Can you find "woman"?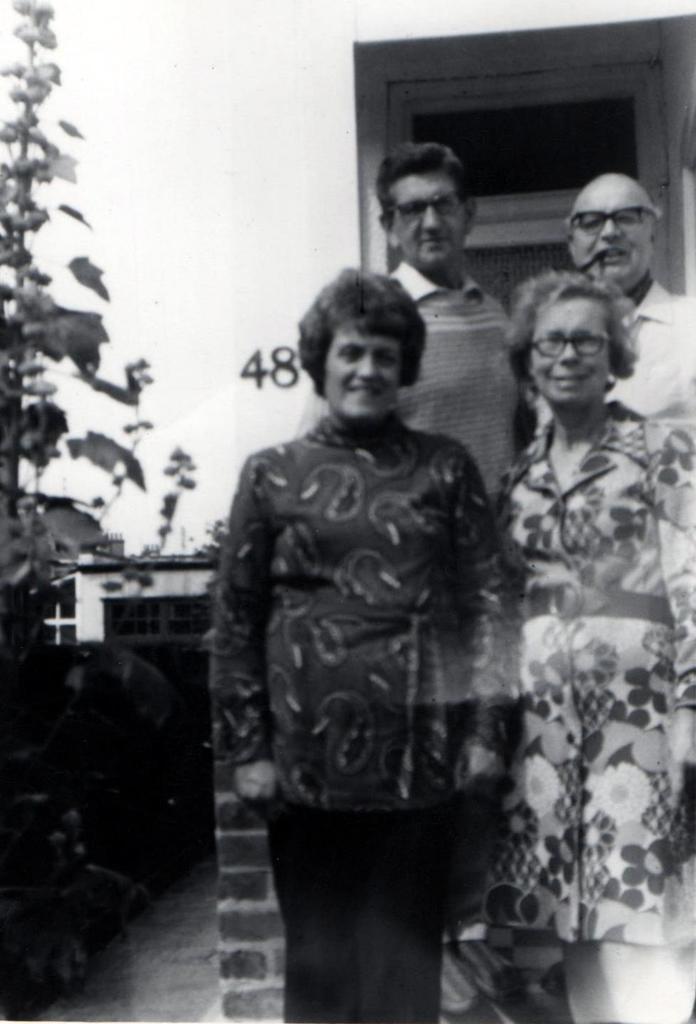
Yes, bounding box: bbox=[489, 269, 695, 1023].
